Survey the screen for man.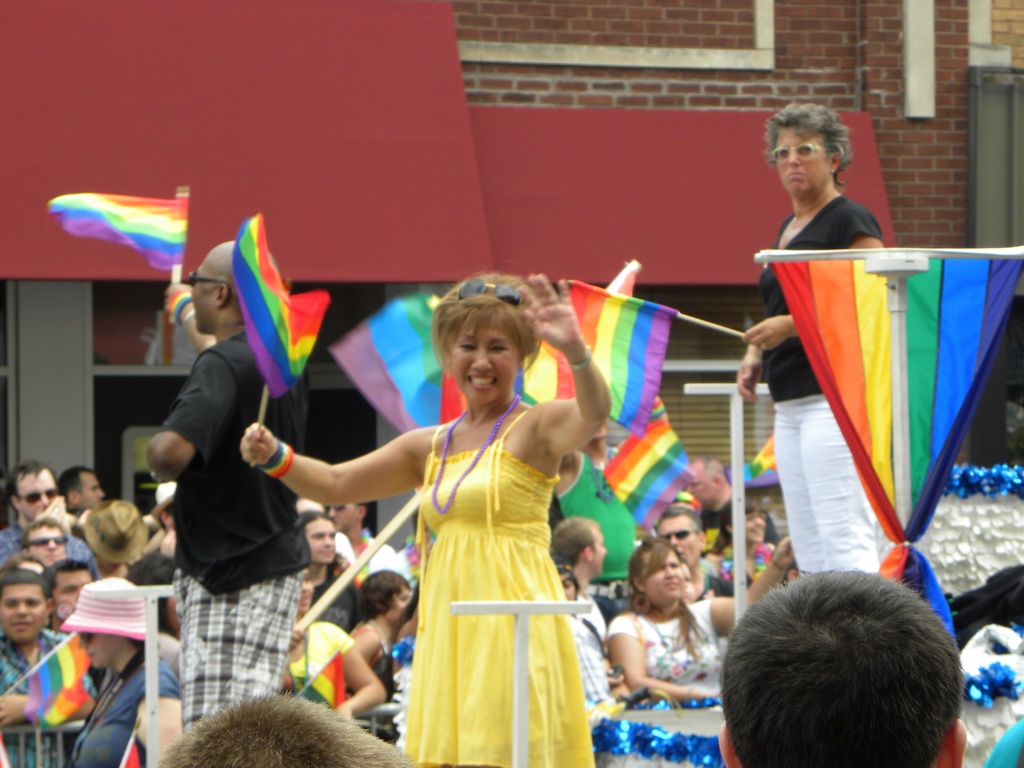
Survey found: (x1=653, y1=508, x2=732, y2=602).
